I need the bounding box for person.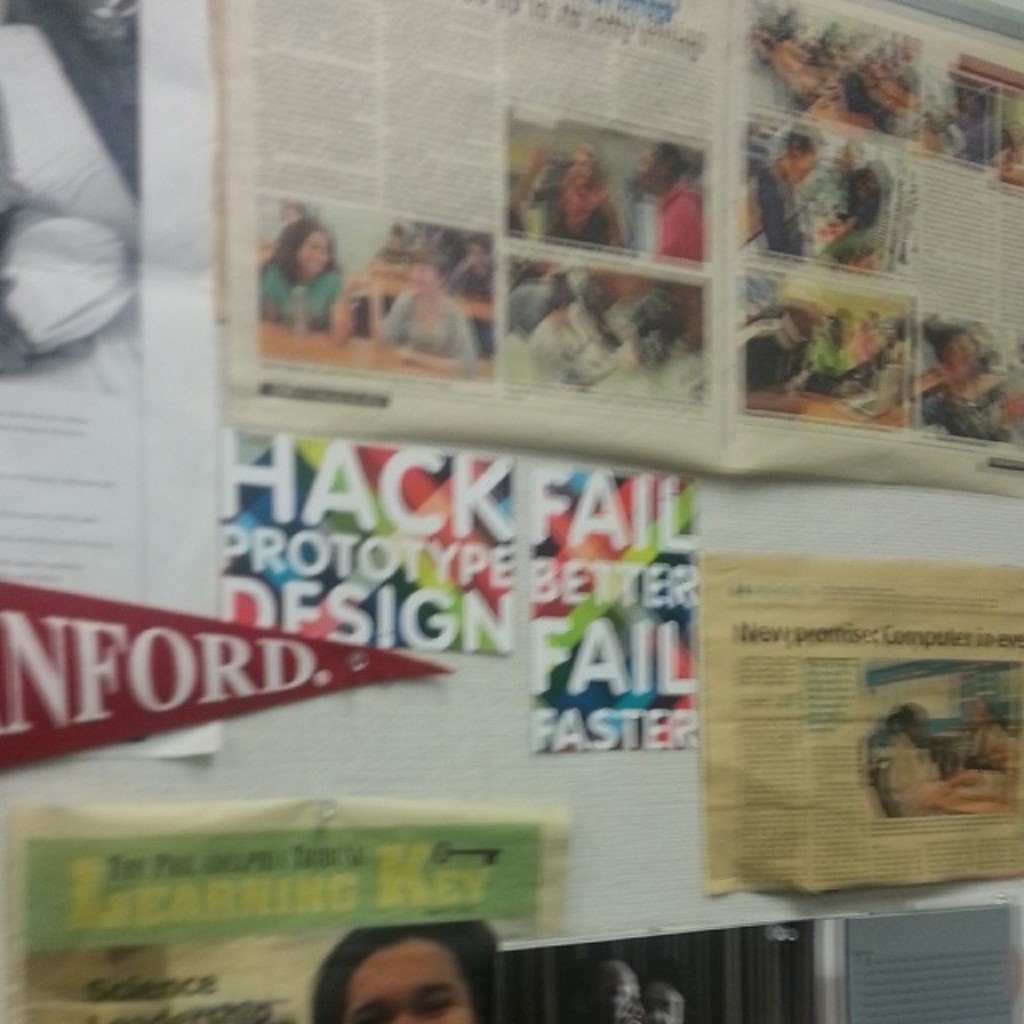
Here it is: [x1=256, y1=222, x2=358, y2=334].
